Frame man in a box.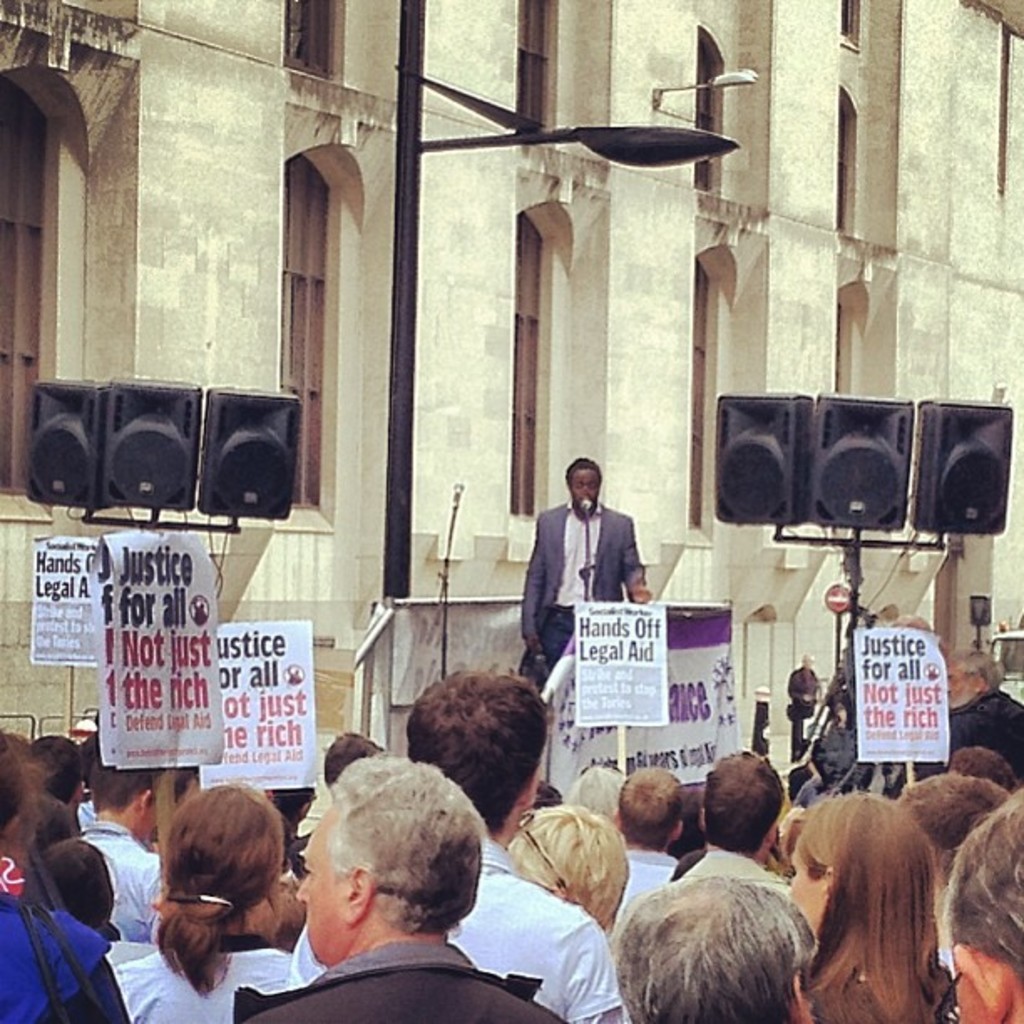
select_region(507, 433, 641, 694).
